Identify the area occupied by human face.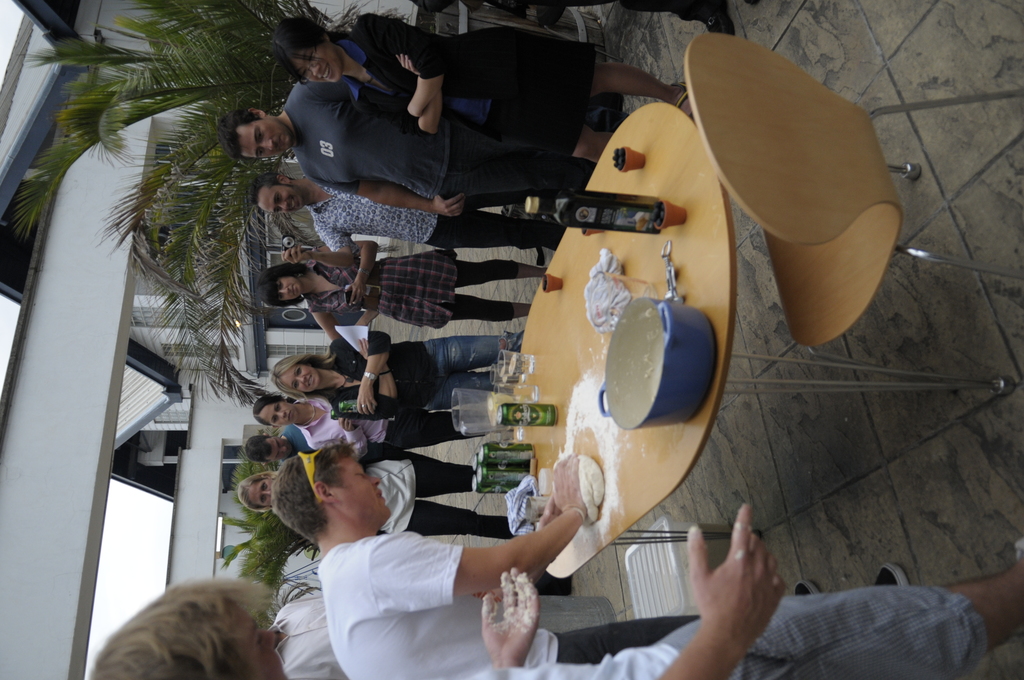
Area: <box>253,476,272,508</box>.
